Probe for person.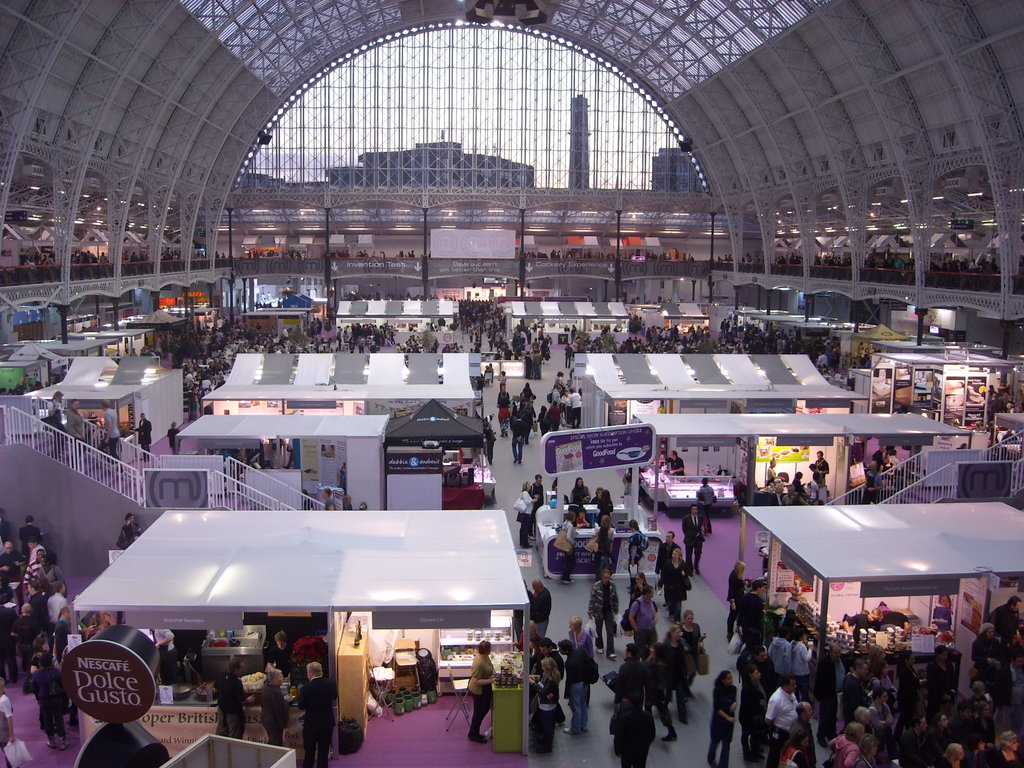
Probe result: region(357, 500, 369, 508).
